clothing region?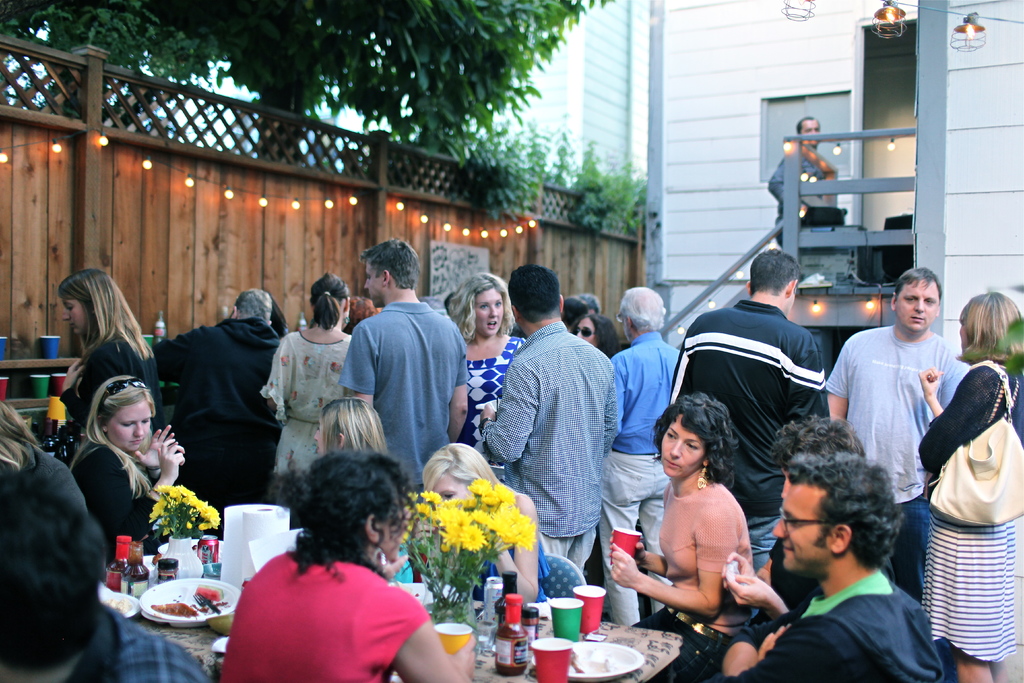
crop(263, 329, 359, 509)
